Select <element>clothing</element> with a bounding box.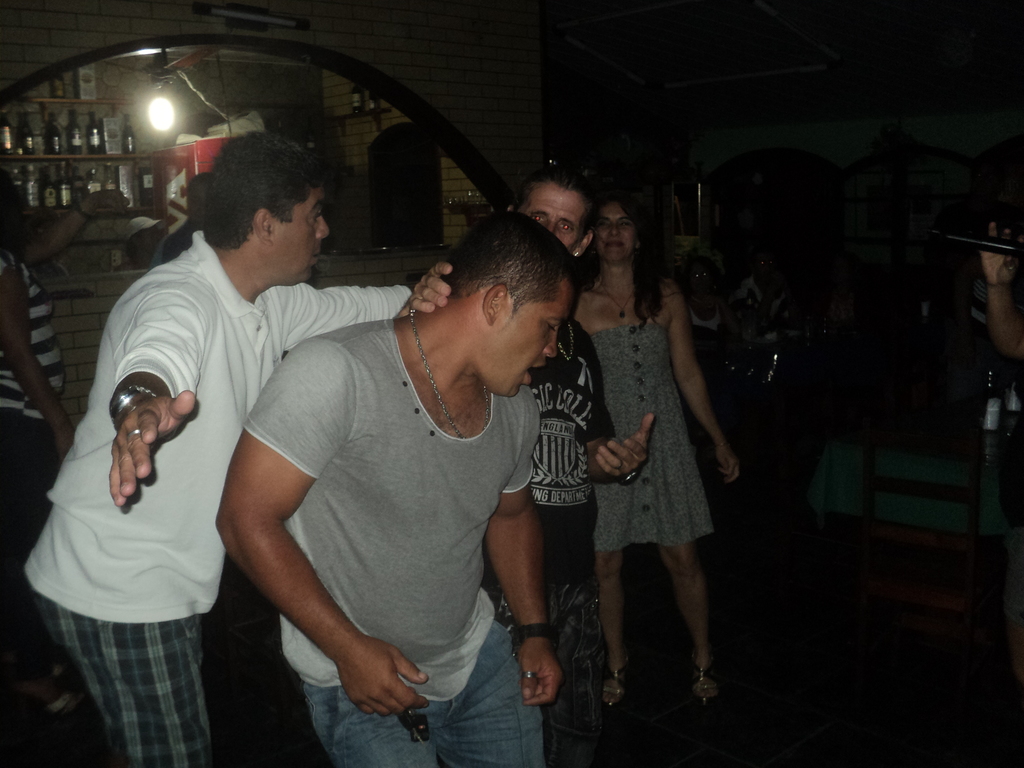
(x1=589, y1=320, x2=715, y2=549).
